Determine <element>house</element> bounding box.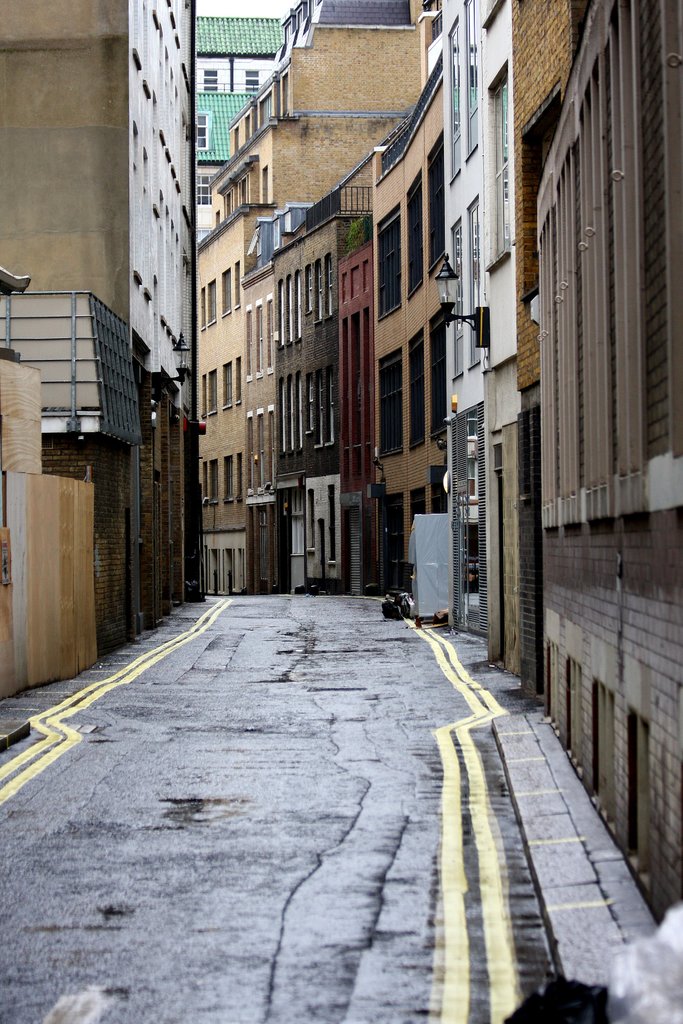
Determined: BBox(257, 179, 383, 597).
